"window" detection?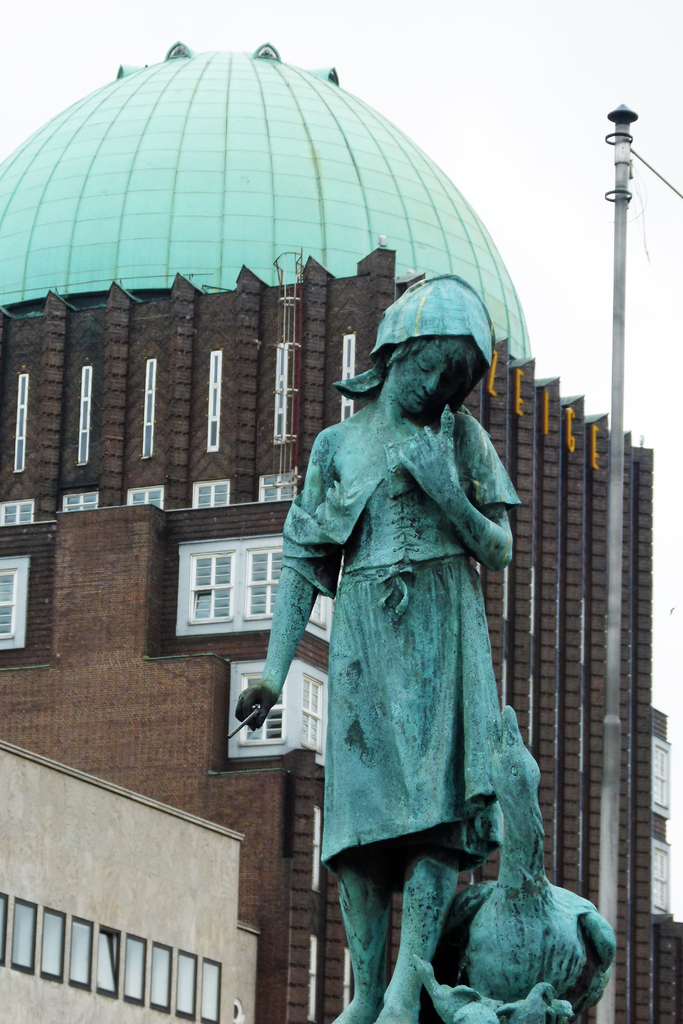
{"left": 342, "top": 337, "right": 358, "bottom": 423}
